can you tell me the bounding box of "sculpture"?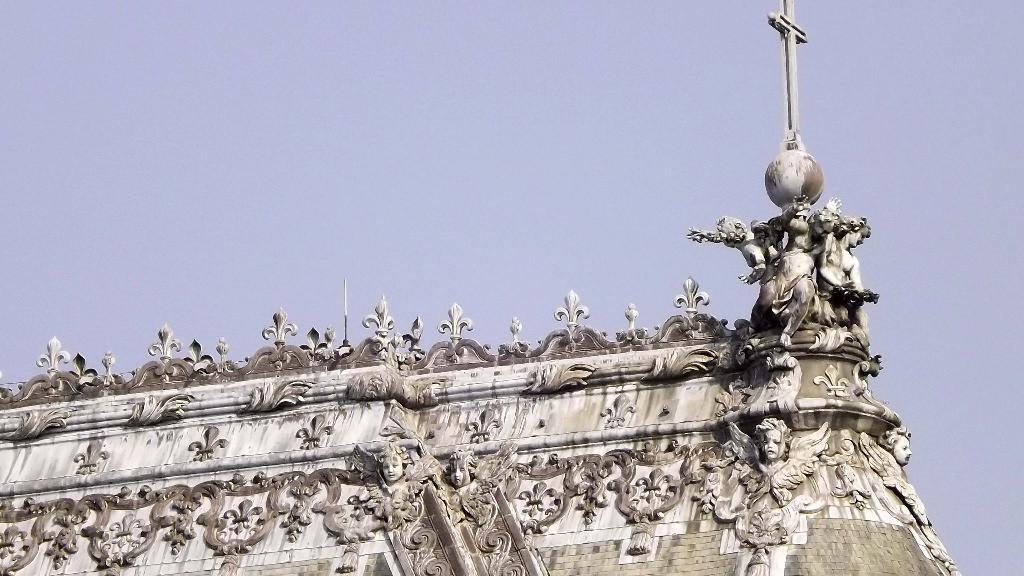
x1=342 y1=433 x2=438 y2=532.
